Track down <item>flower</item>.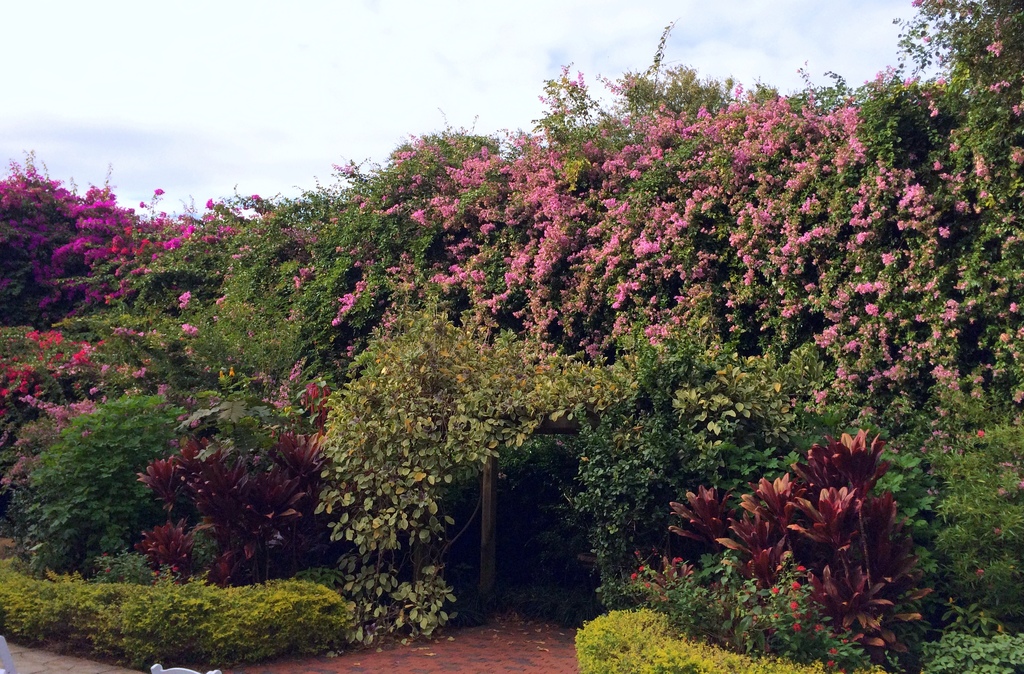
Tracked to 204 198 215 208.
